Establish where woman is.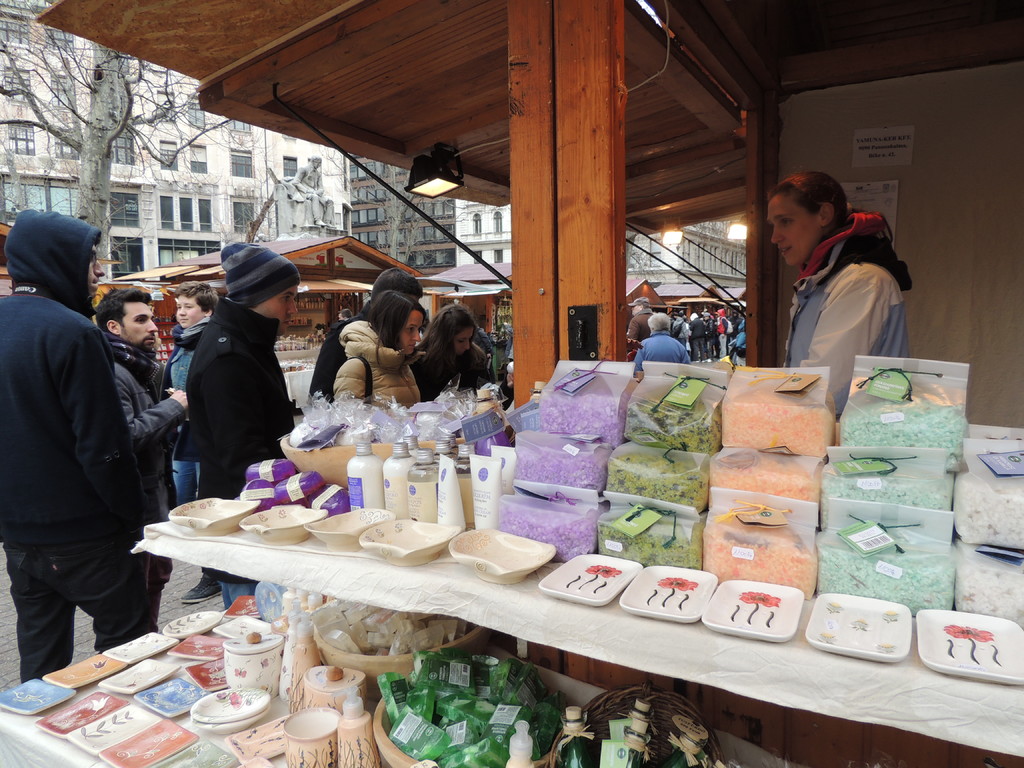
Established at BBox(766, 170, 910, 420).
